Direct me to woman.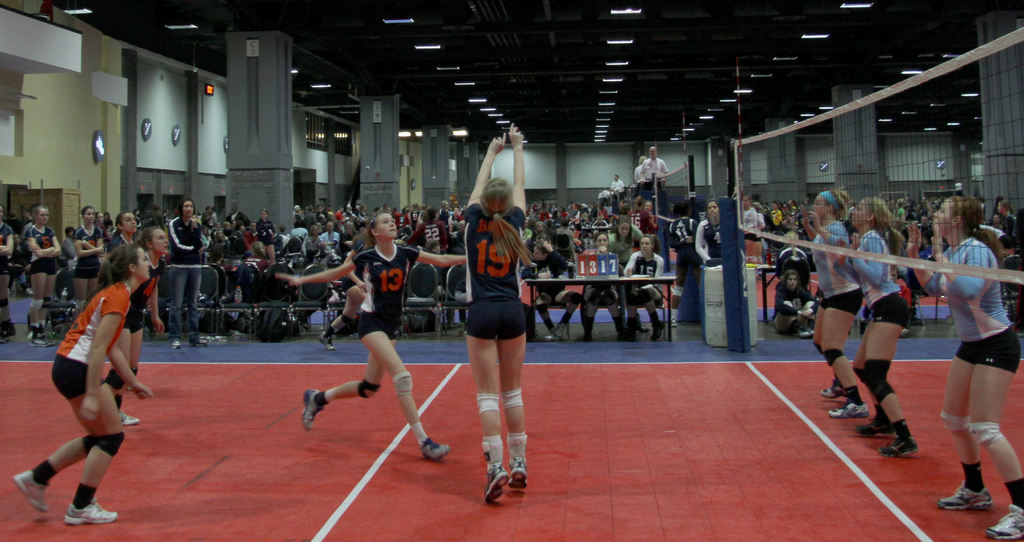
Direction: x1=787, y1=197, x2=798, y2=212.
